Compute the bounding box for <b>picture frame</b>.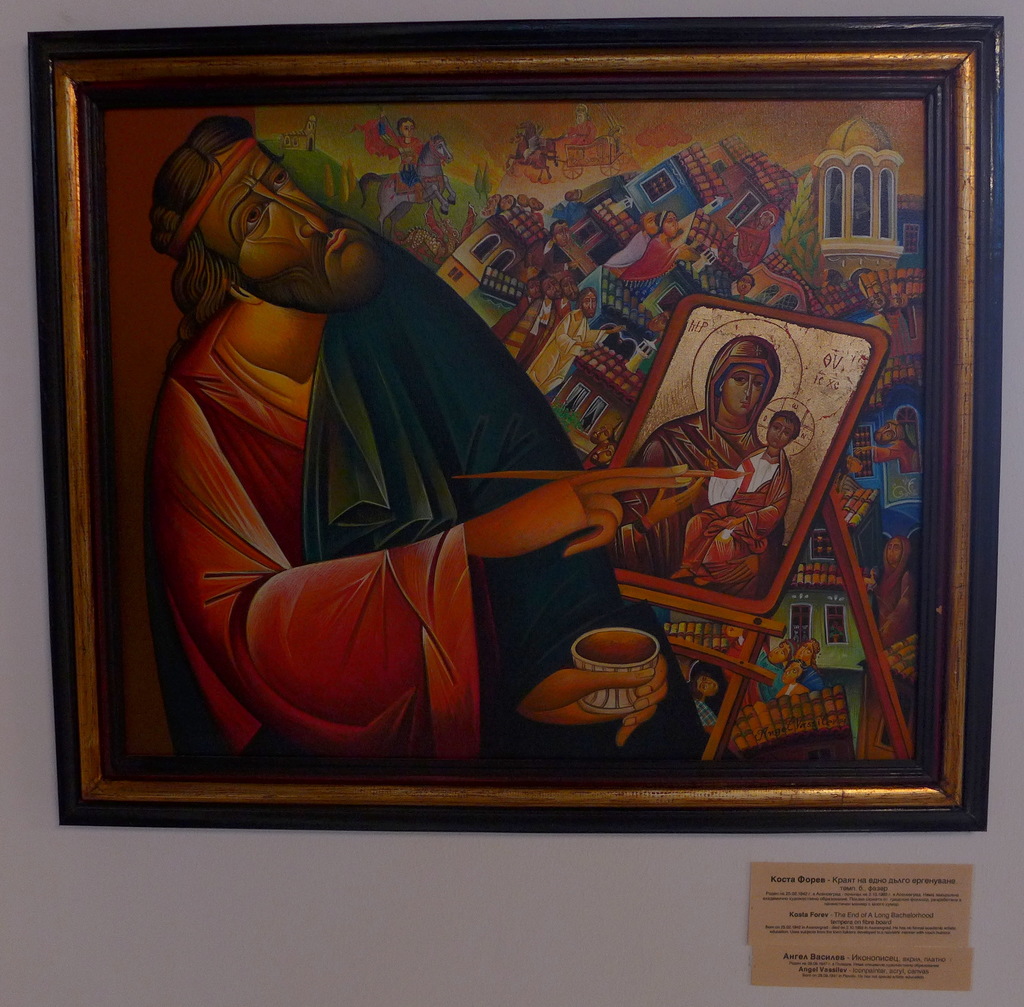
left=29, top=15, right=1007, bottom=834.
